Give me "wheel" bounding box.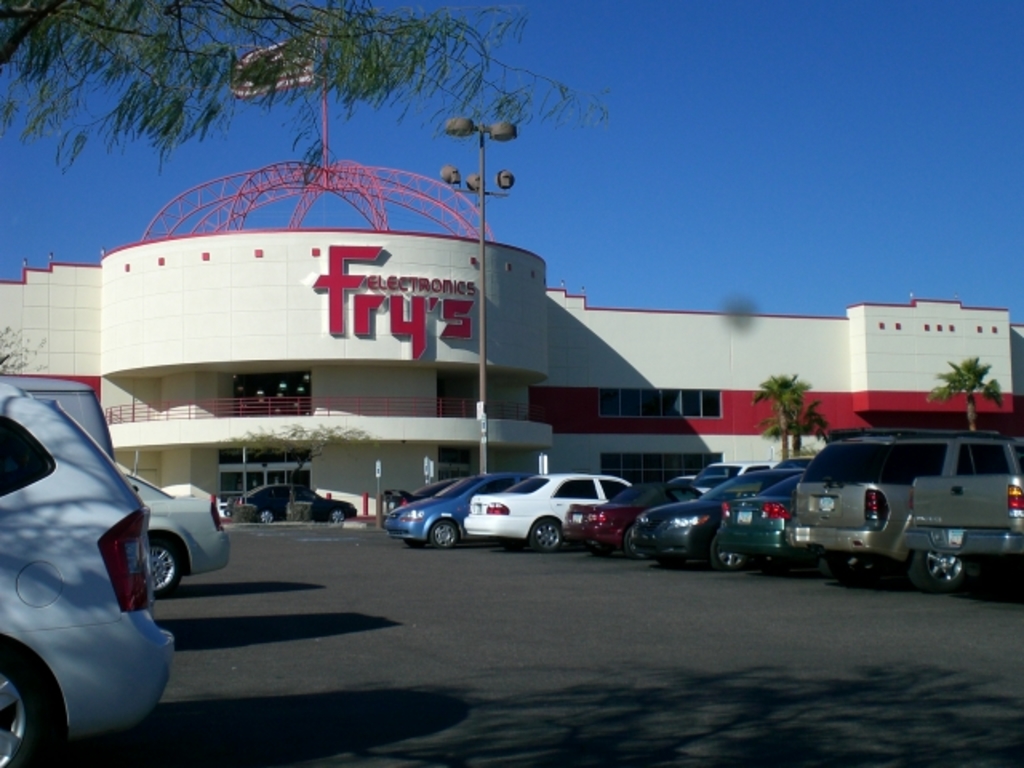
box=[424, 518, 461, 547].
